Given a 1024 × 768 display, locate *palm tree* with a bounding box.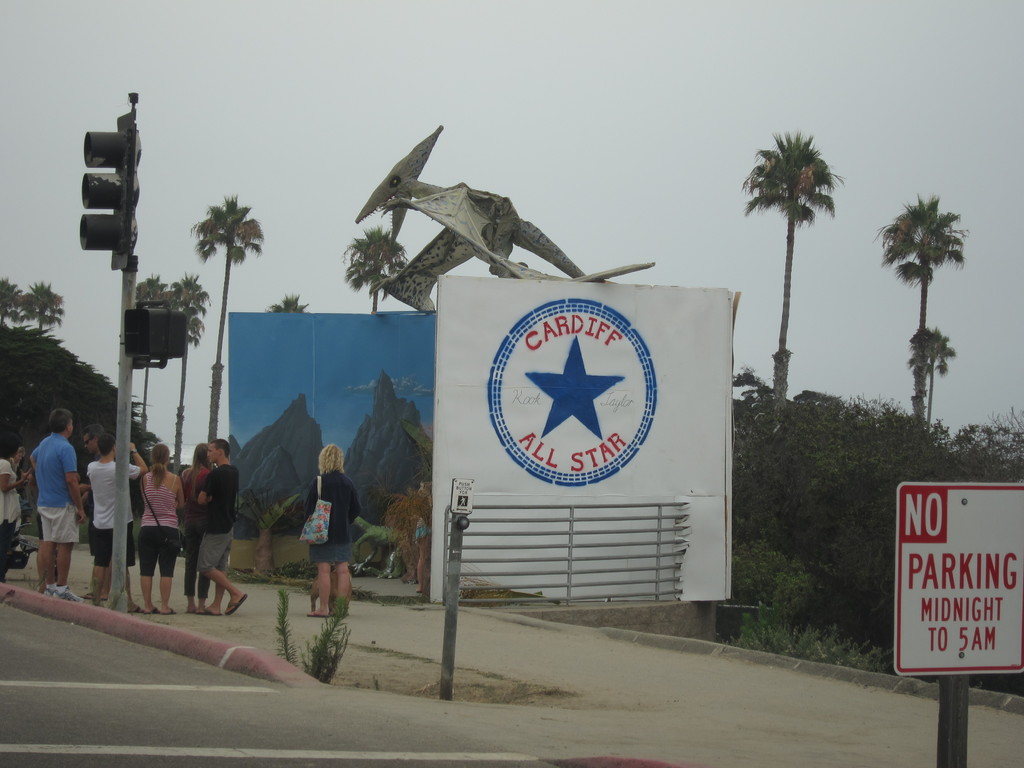
Located: select_region(333, 219, 412, 318).
